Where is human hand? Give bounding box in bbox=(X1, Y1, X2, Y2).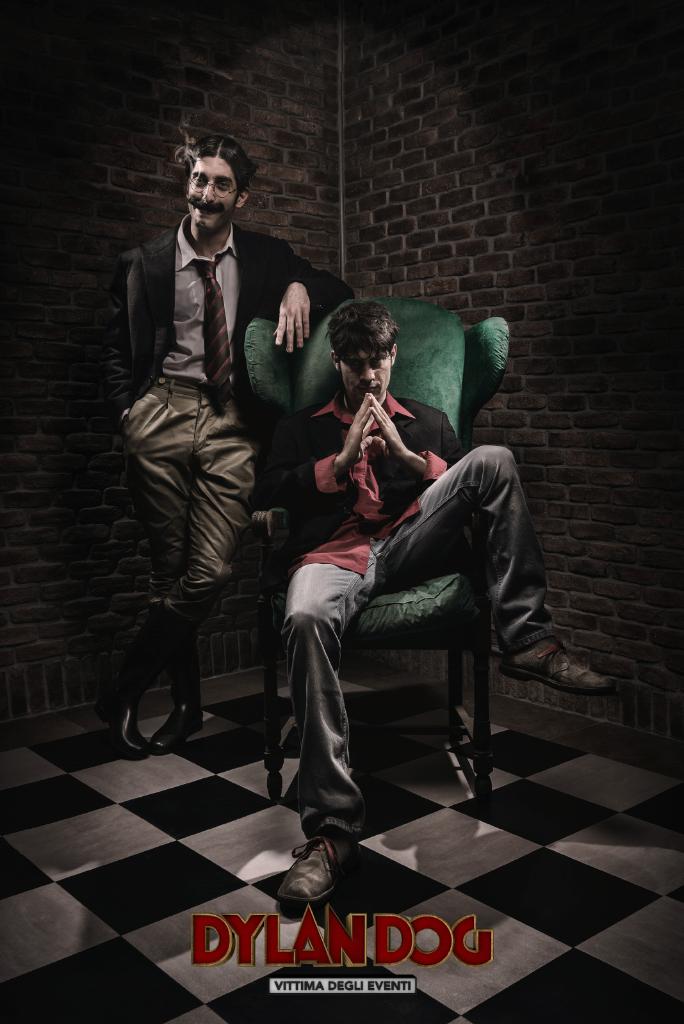
bbox=(369, 390, 409, 465).
